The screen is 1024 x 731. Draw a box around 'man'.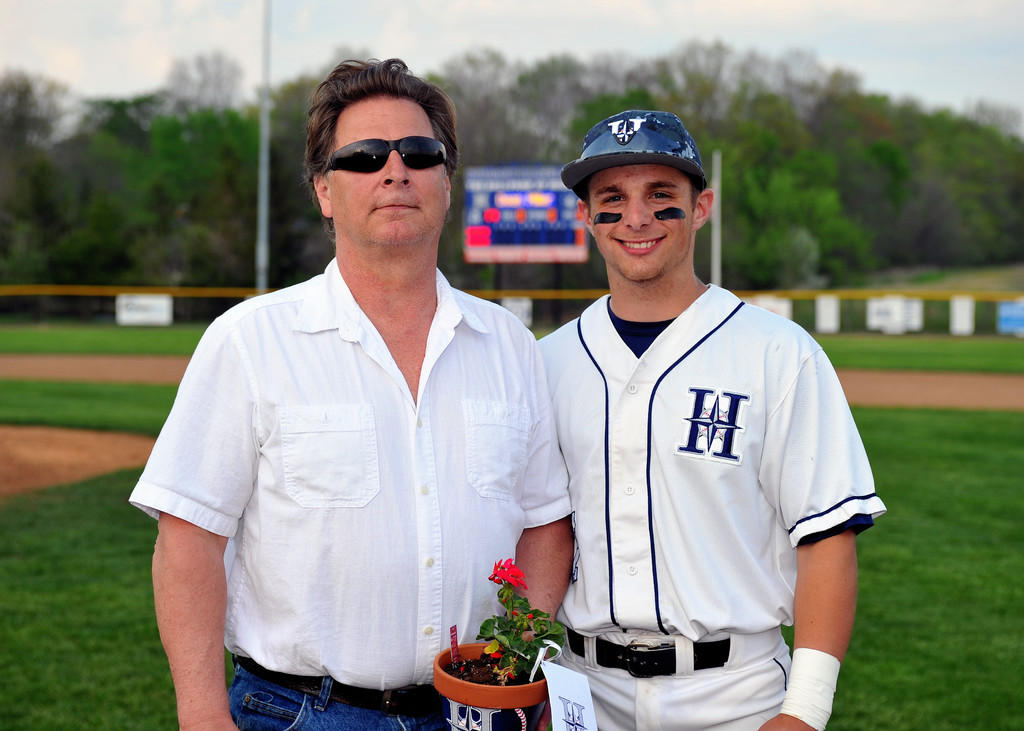
rect(529, 109, 890, 730).
